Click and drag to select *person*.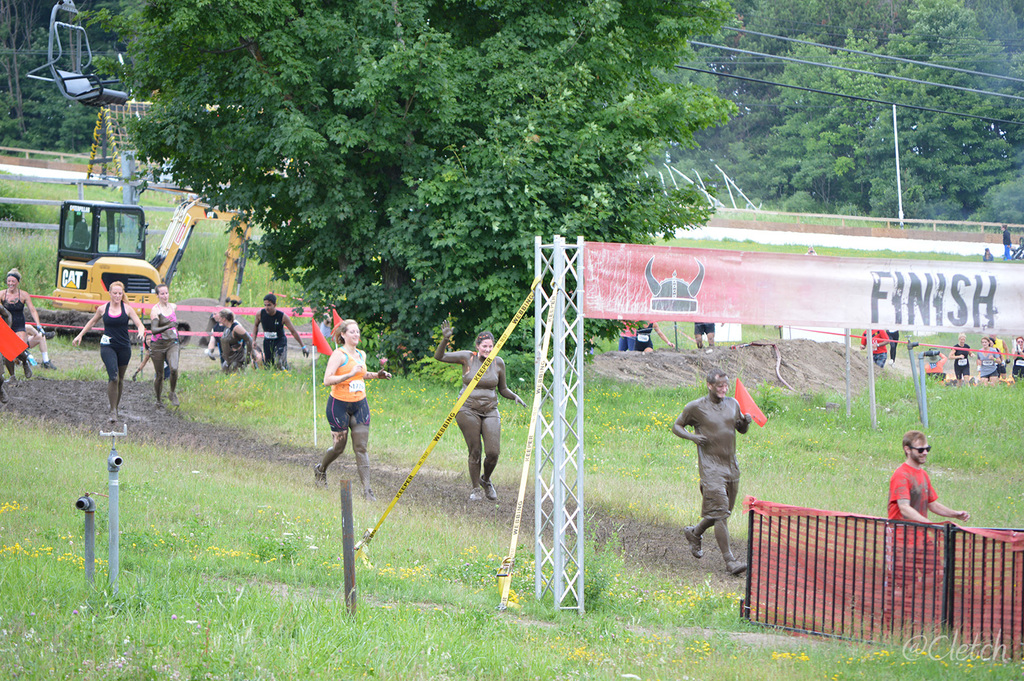
Selection: x1=980 y1=247 x2=989 y2=261.
